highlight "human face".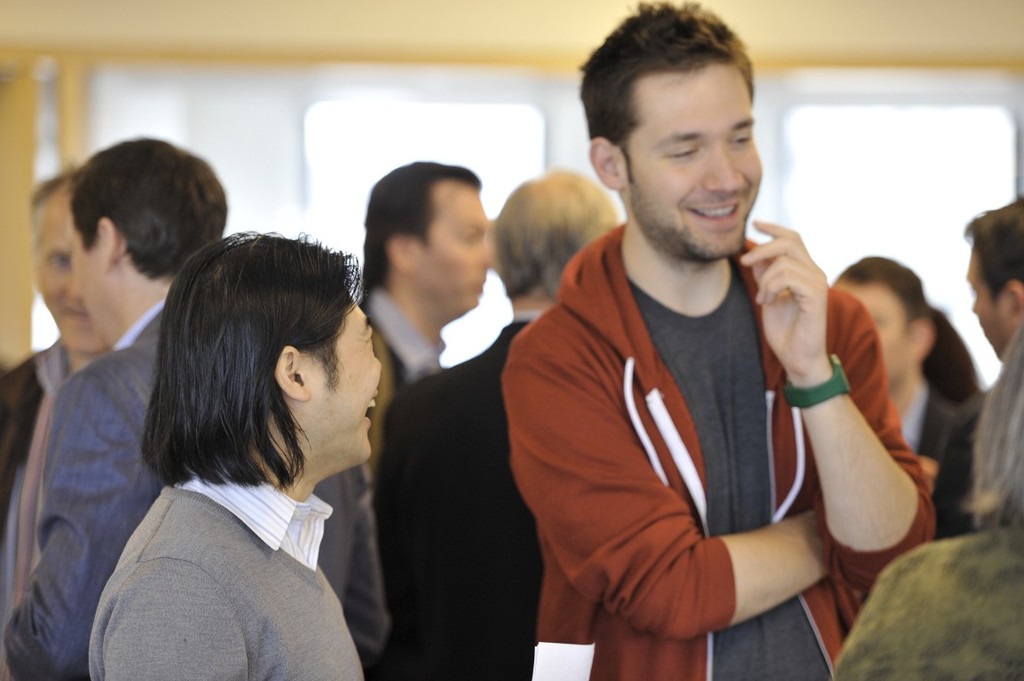
Highlighted region: <box>70,213,101,344</box>.
